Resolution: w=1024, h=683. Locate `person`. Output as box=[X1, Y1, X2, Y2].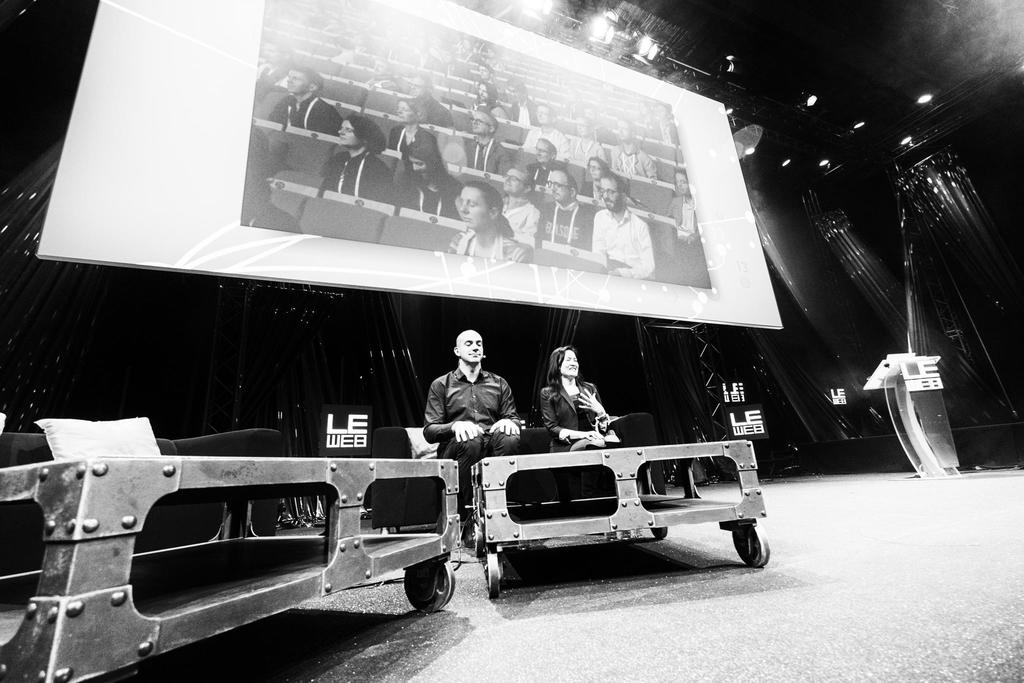
box=[670, 165, 710, 293].
